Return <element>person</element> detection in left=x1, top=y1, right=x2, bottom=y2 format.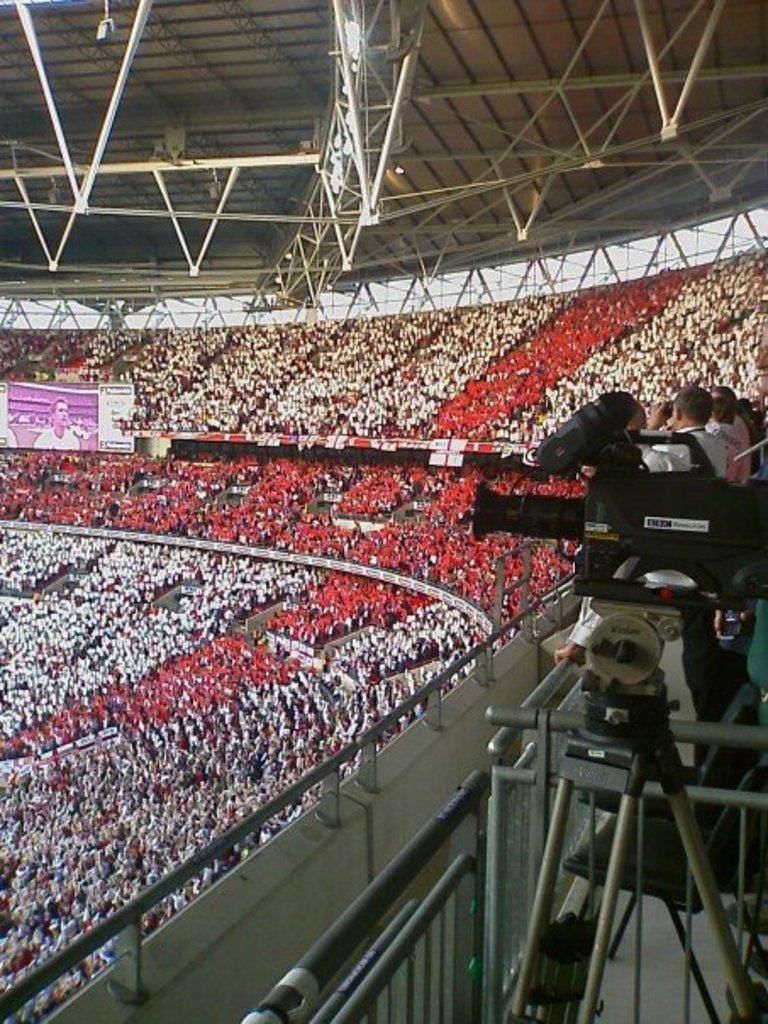
left=700, top=387, right=758, bottom=480.
